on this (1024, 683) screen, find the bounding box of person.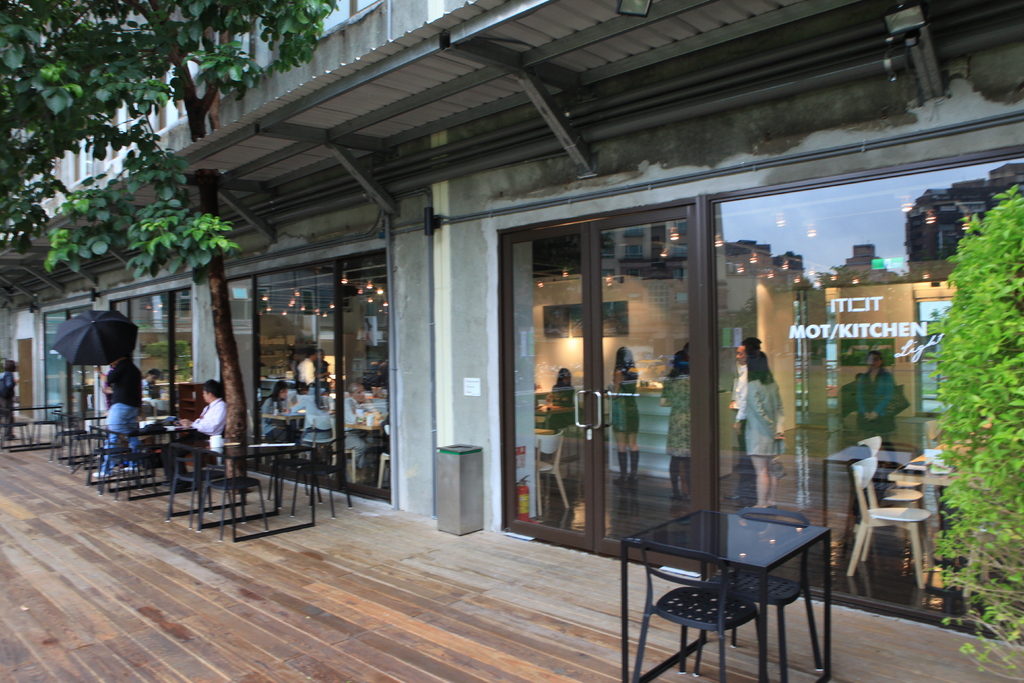
Bounding box: pyautogui.locateOnScreen(86, 356, 139, 479).
